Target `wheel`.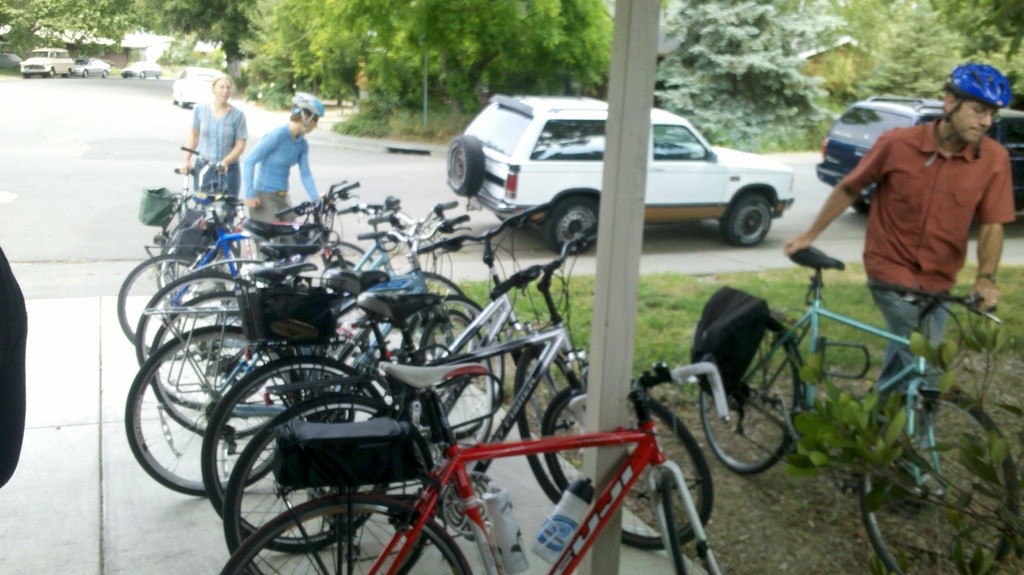
Target region: (447,134,487,197).
